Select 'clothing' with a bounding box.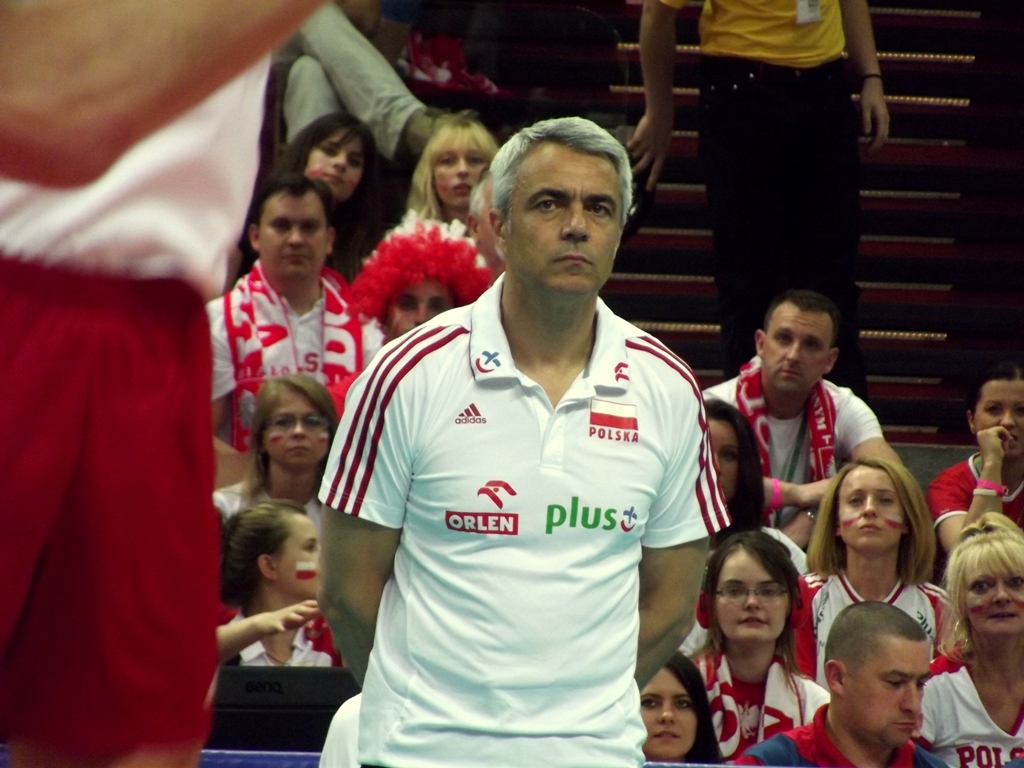
select_region(904, 662, 1023, 767).
